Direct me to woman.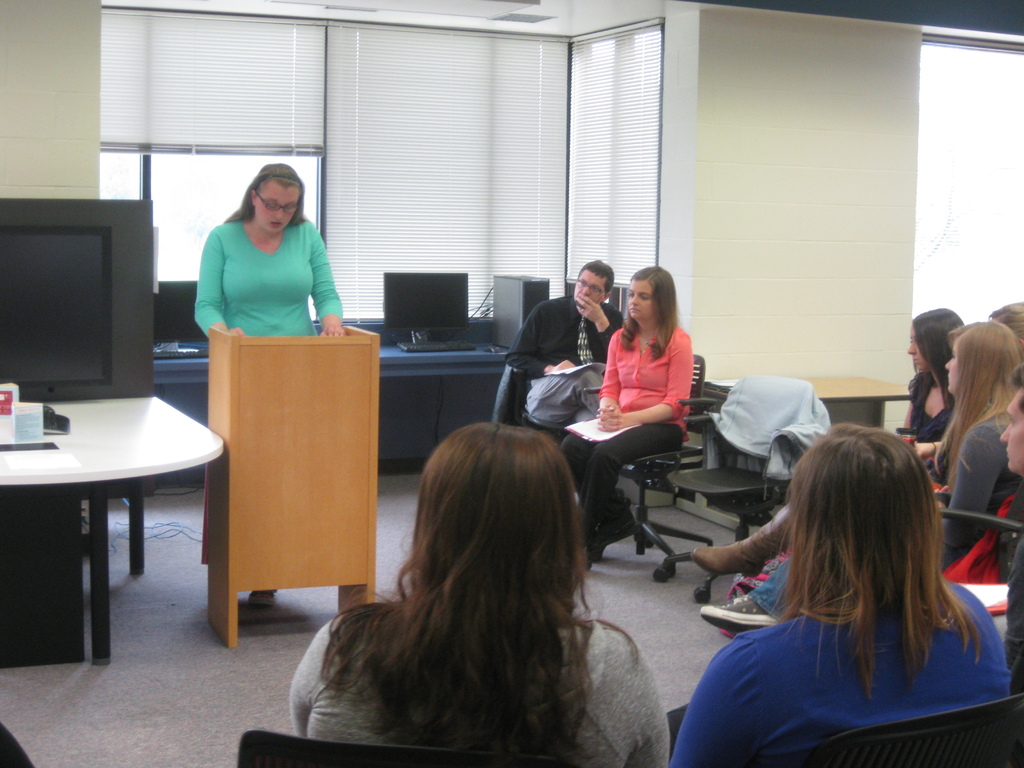
Direction: {"x1": 193, "y1": 163, "x2": 342, "y2": 603}.
